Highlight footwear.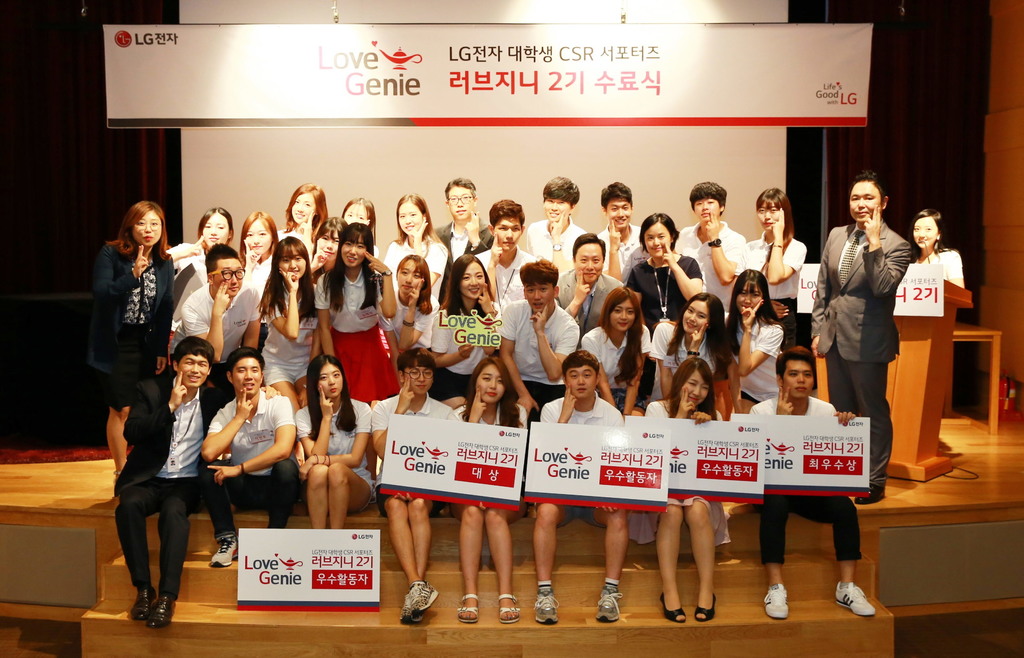
Highlighted region: {"x1": 496, "y1": 593, "x2": 524, "y2": 624}.
